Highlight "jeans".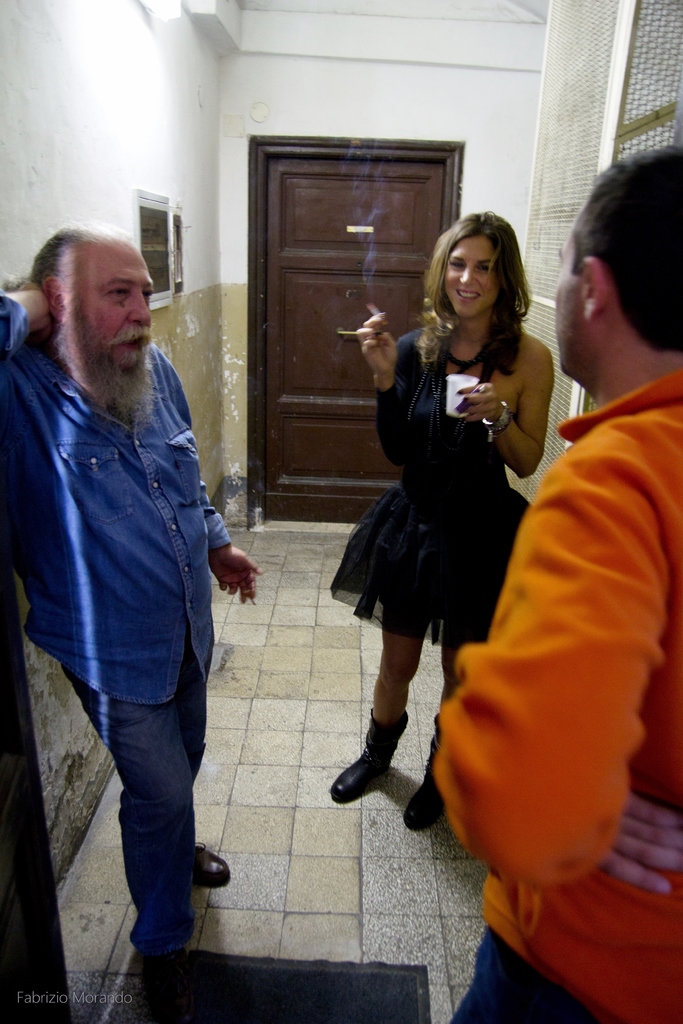
Highlighted region: locate(83, 674, 215, 964).
